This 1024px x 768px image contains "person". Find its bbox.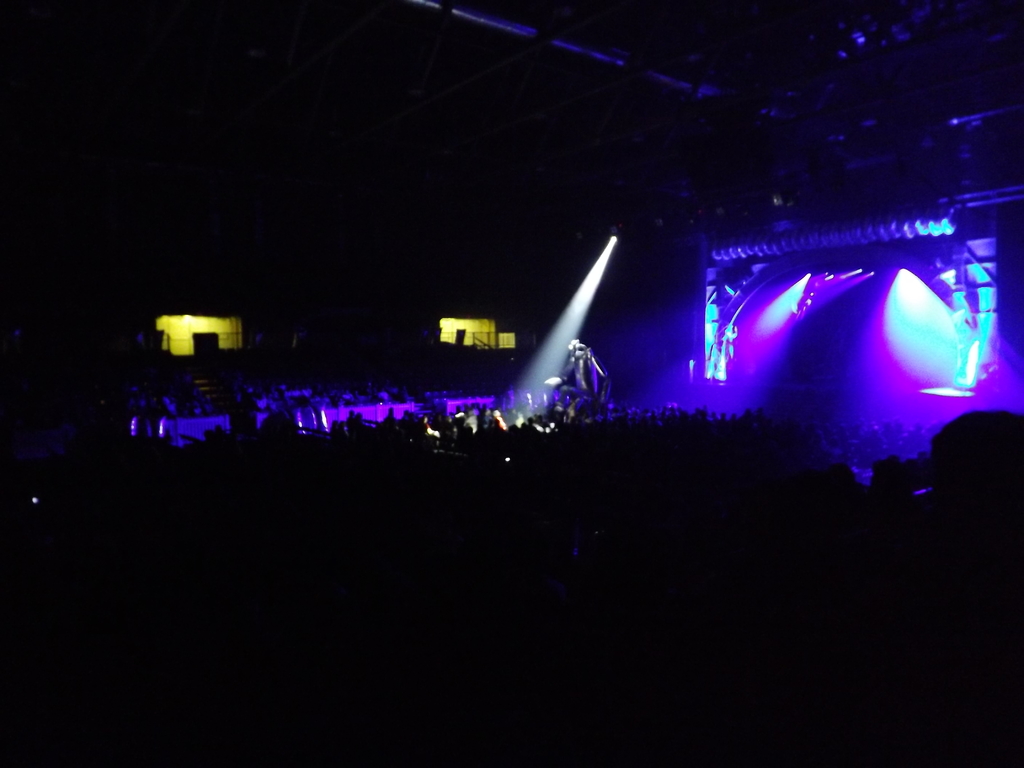
bbox(554, 338, 607, 425).
